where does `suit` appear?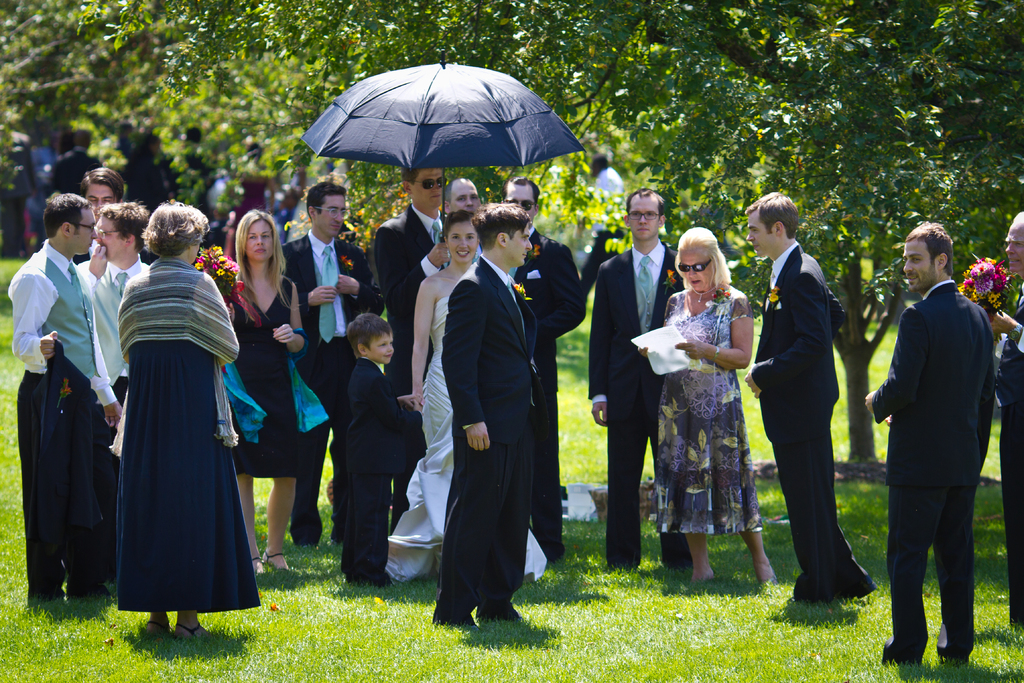
Appears at [x1=506, y1=224, x2=591, y2=557].
